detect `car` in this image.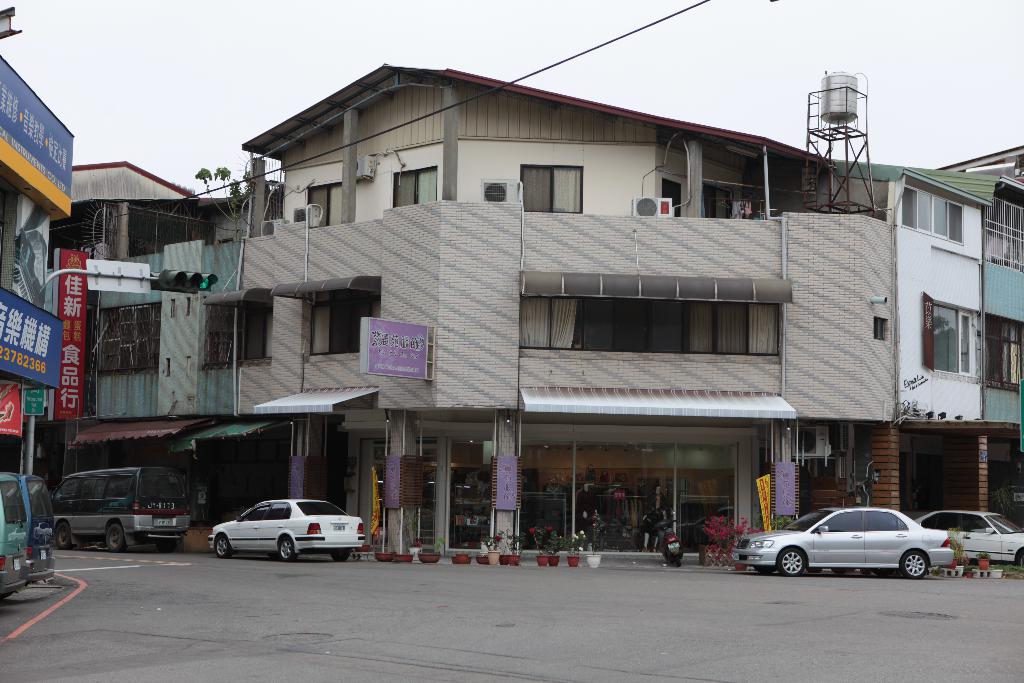
Detection: 743 511 964 584.
